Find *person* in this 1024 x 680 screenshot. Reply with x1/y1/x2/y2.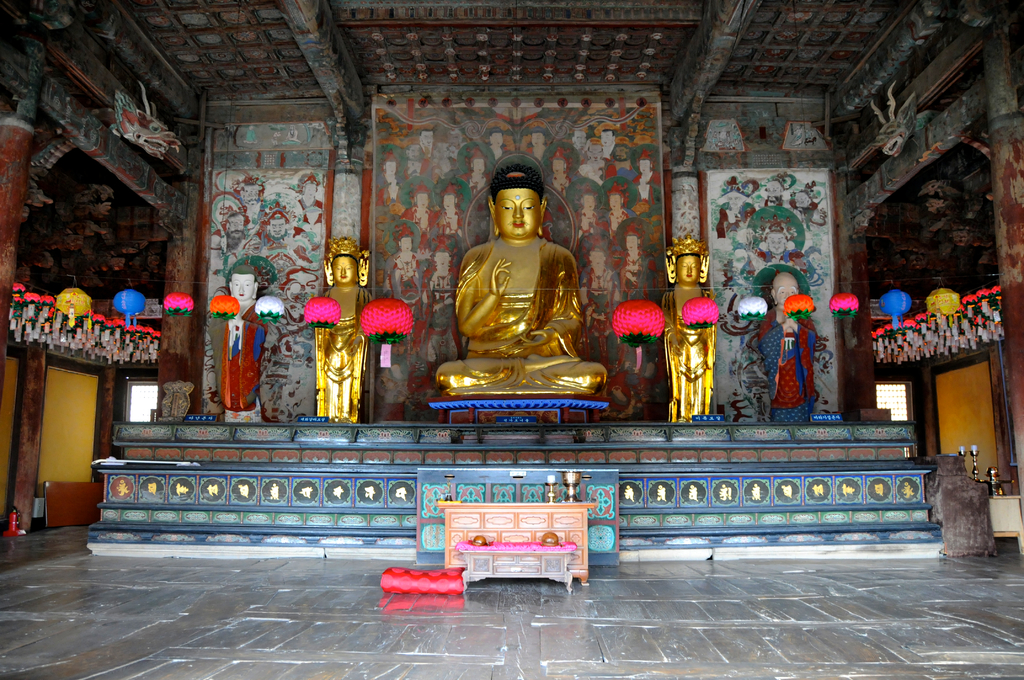
745/214/806/280.
